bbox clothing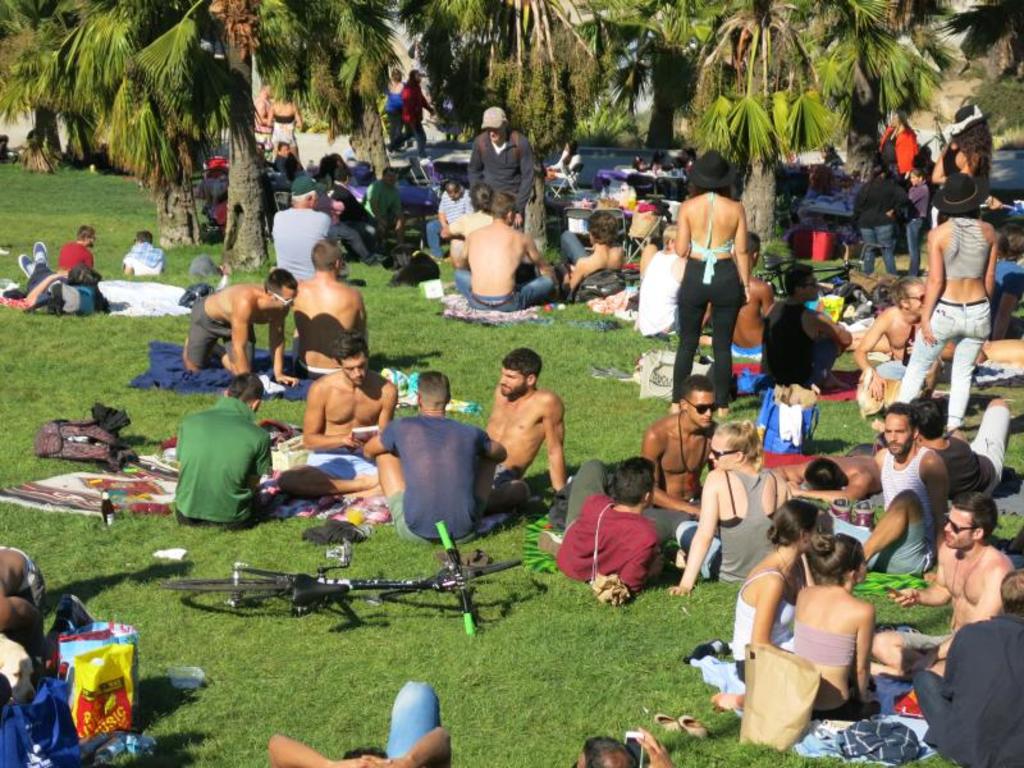
[279, 356, 348, 384]
